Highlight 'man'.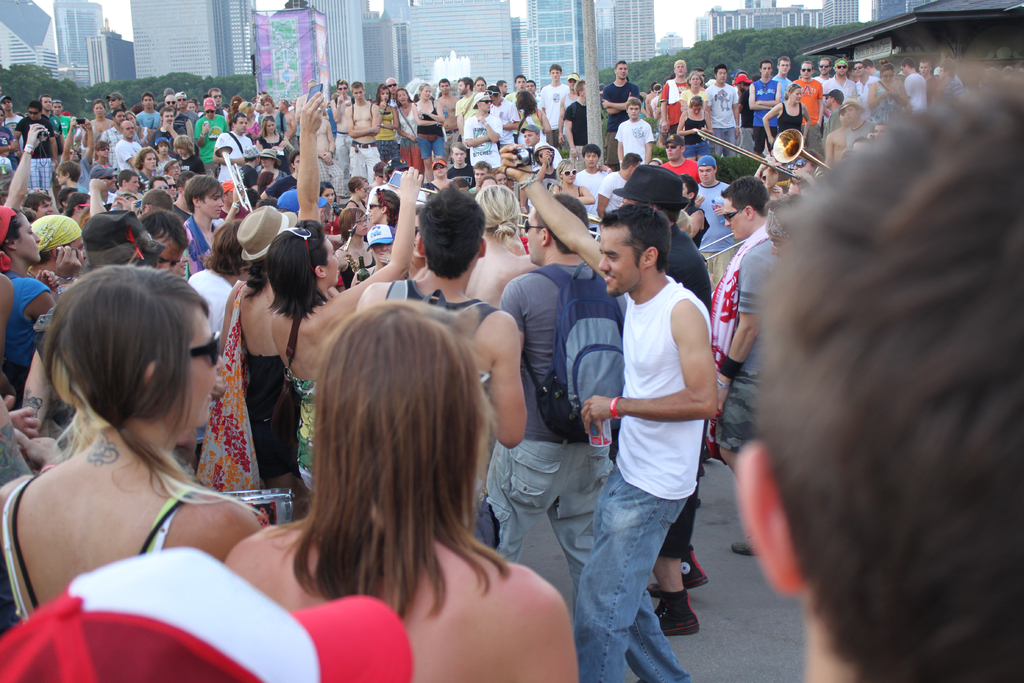
Highlighted region: [316,114,344,206].
